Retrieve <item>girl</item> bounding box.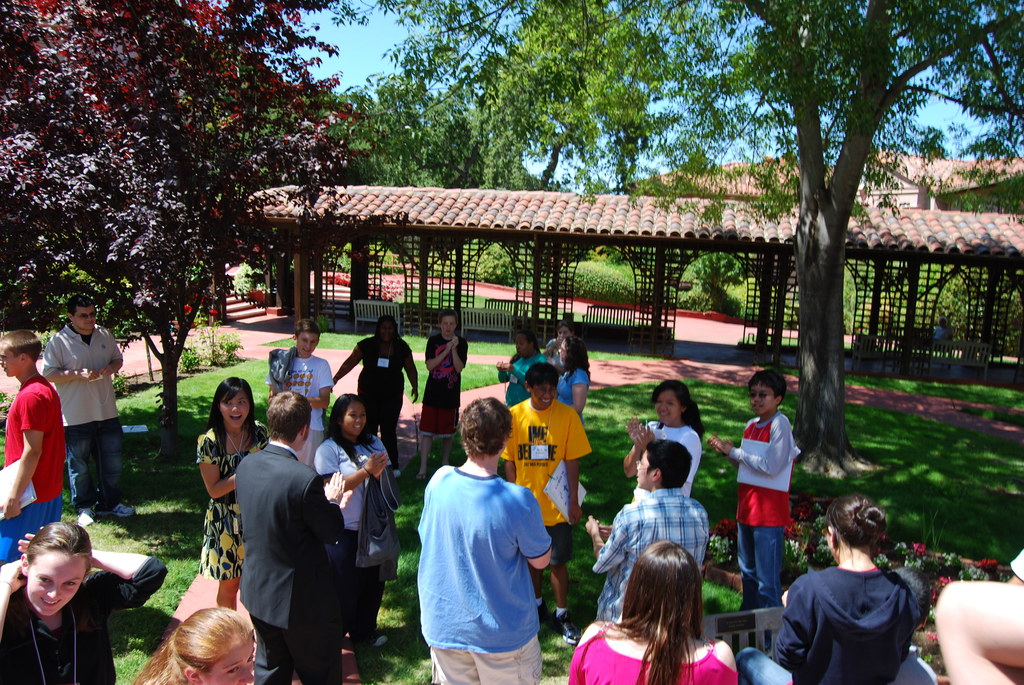
Bounding box: l=417, t=308, r=468, b=479.
